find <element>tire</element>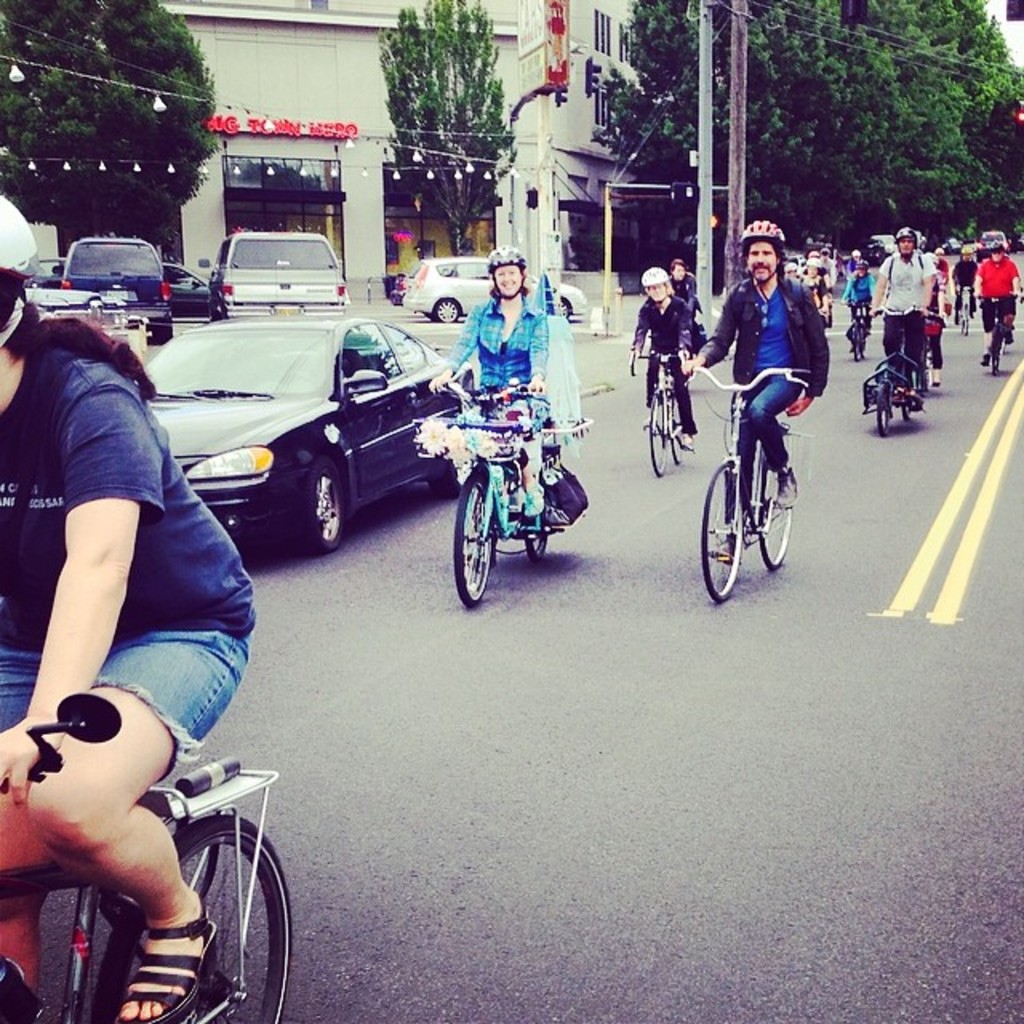
BBox(667, 386, 678, 461)
